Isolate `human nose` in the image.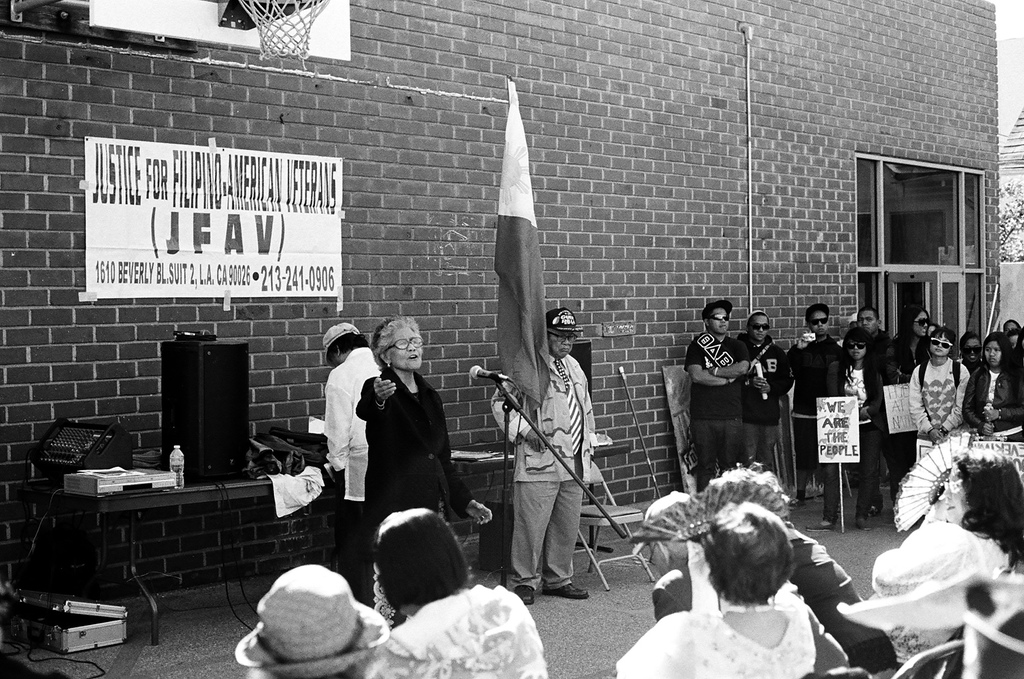
Isolated region: BBox(863, 321, 868, 326).
